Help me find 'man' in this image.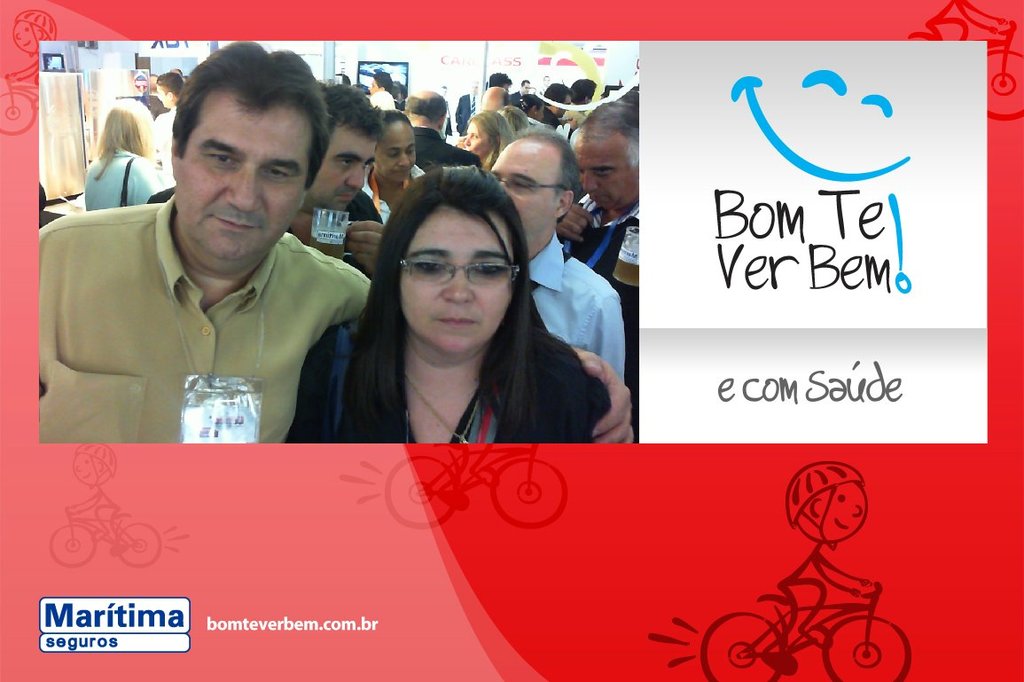
Found it: (88, 89, 533, 529).
